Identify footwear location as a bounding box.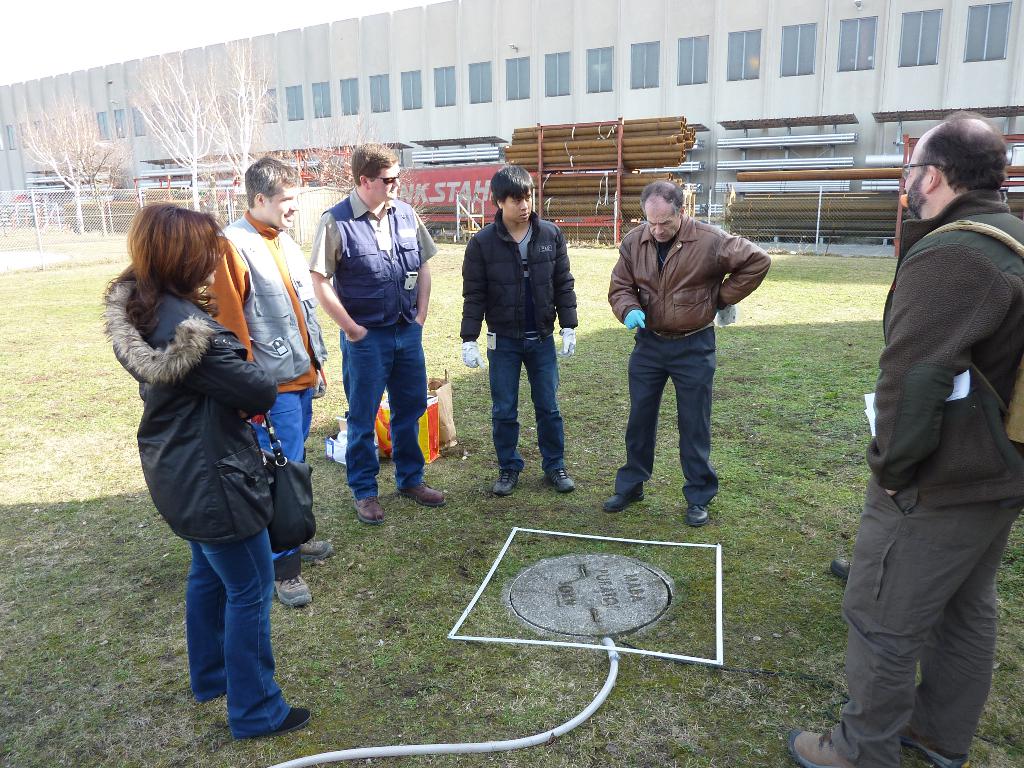
box=[490, 468, 521, 496].
